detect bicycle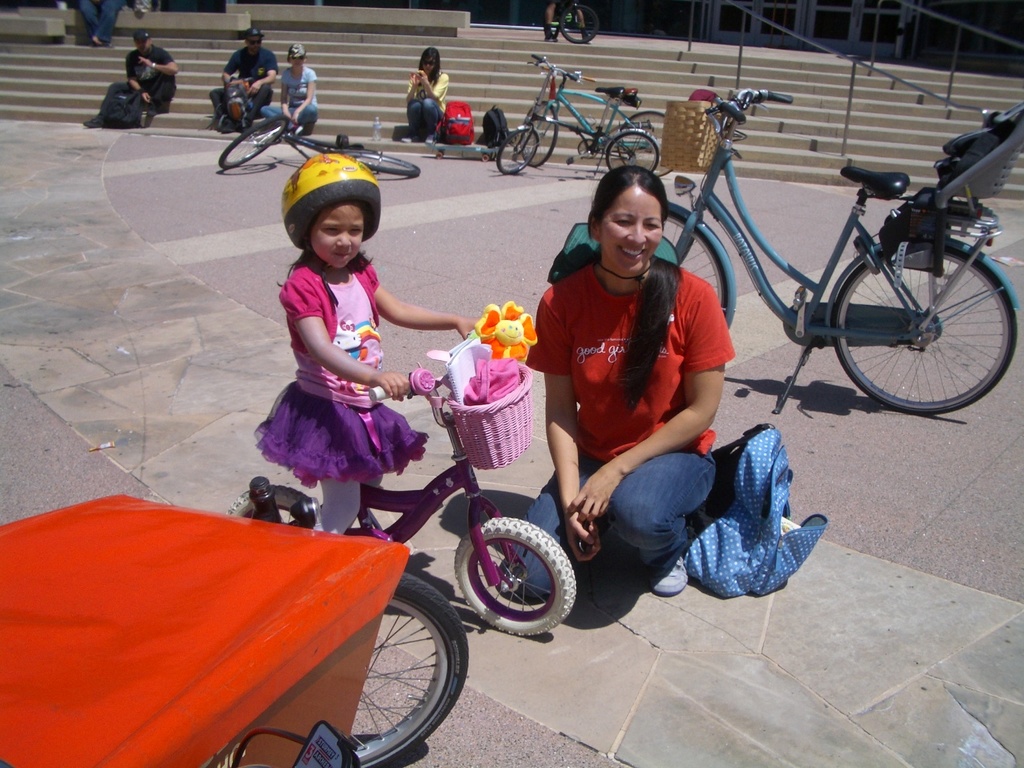
rect(508, 56, 707, 167)
